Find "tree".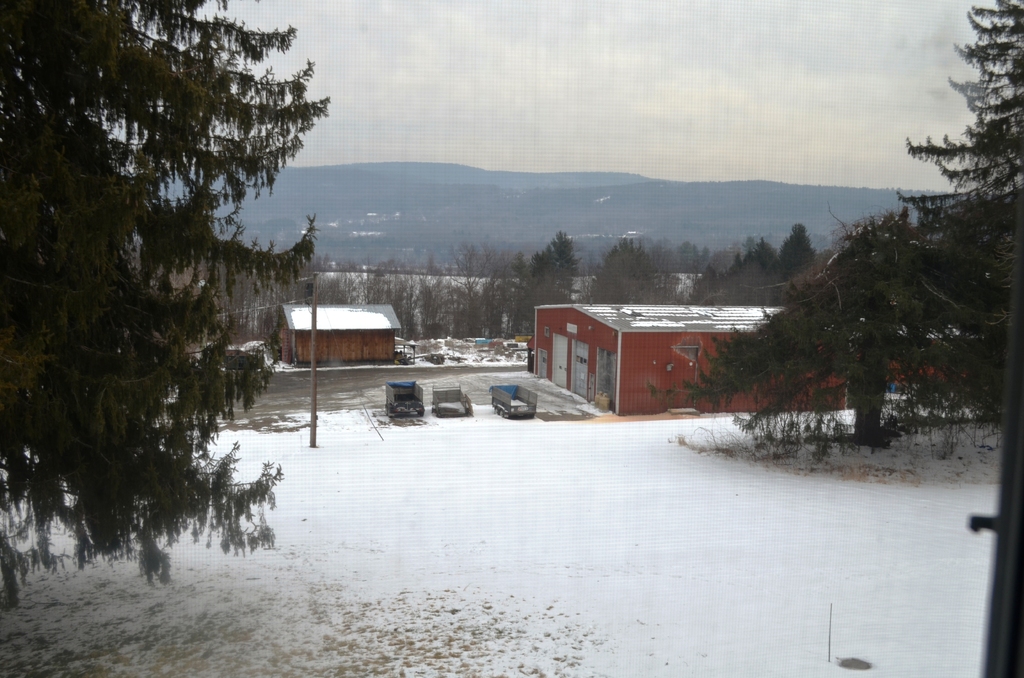
Rect(24, 38, 304, 572).
